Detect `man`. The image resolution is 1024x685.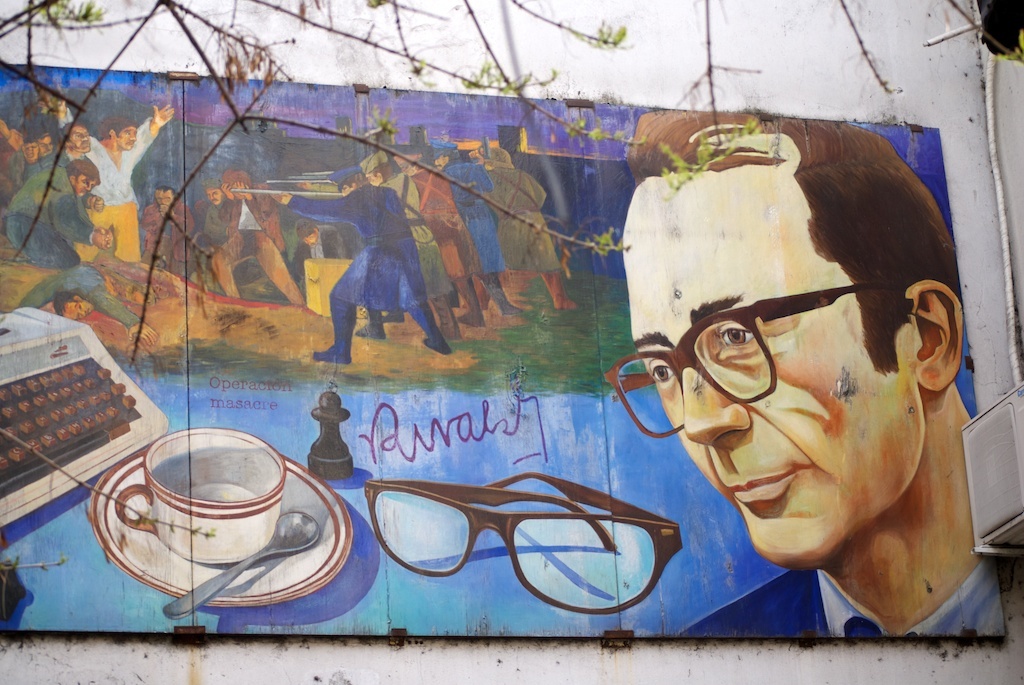
[294, 150, 458, 337].
